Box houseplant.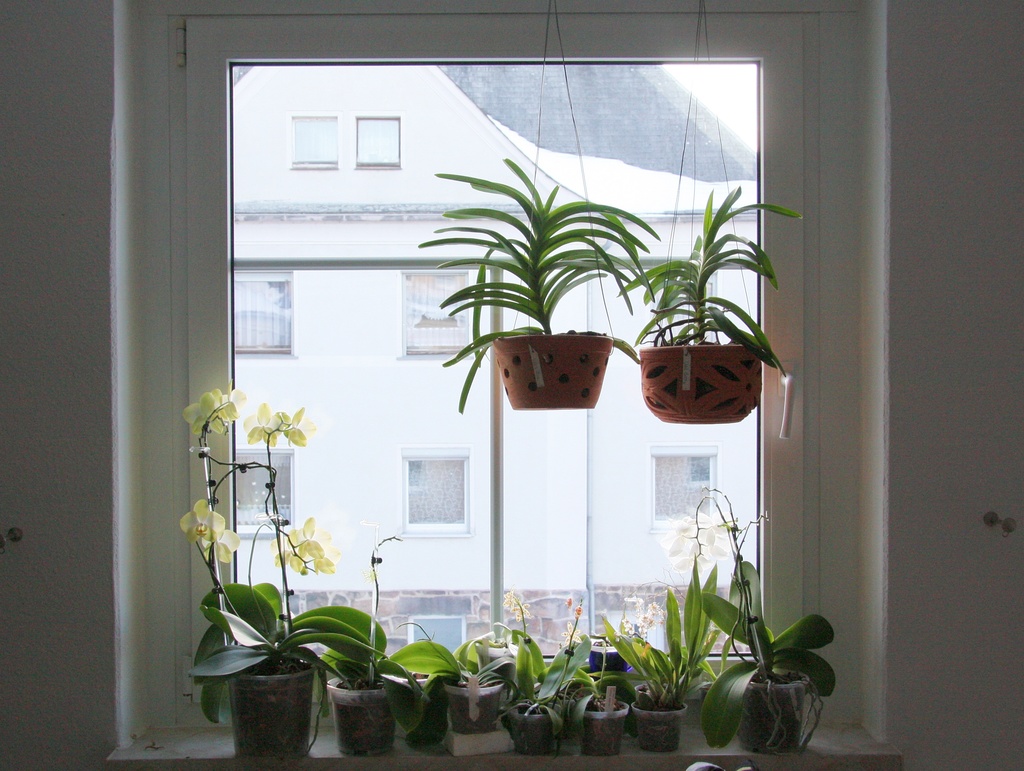
[left=703, top=563, right=847, bottom=756].
